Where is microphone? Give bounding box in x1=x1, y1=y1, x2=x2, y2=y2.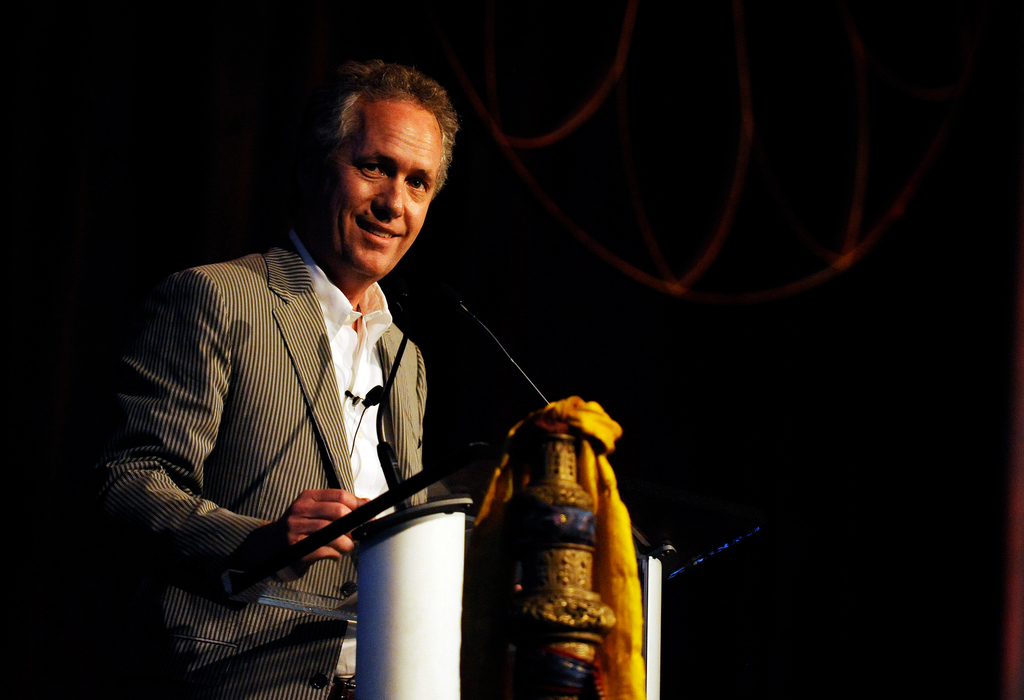
x1=422, y1=280, x2=548, y2=406.
